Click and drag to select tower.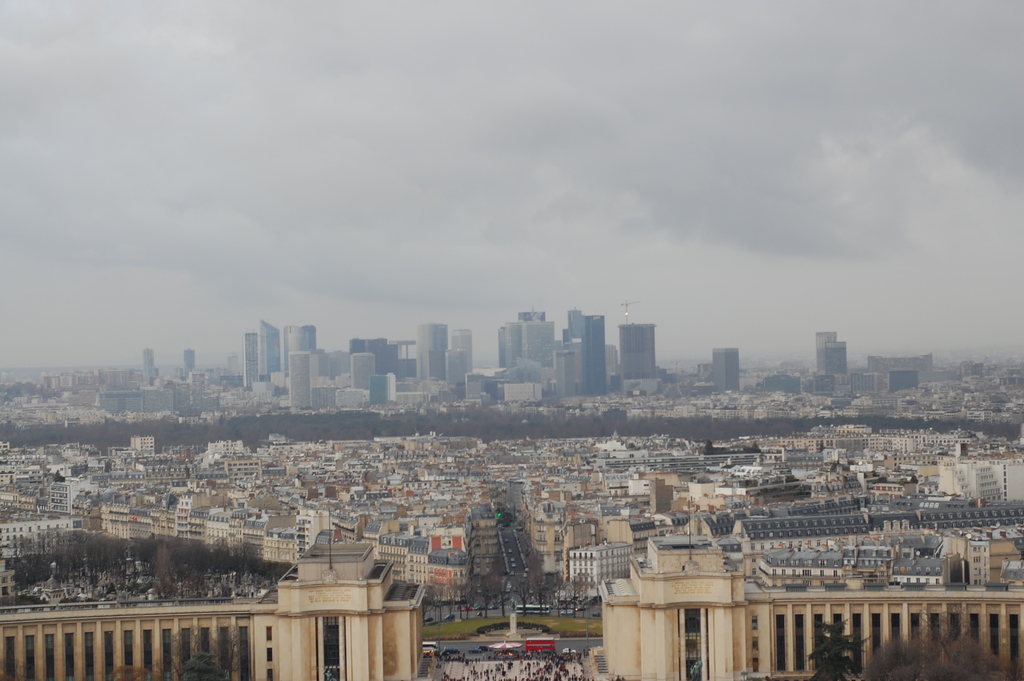
Selection: (x1=714, y1=350, x2=740, y2=390).
